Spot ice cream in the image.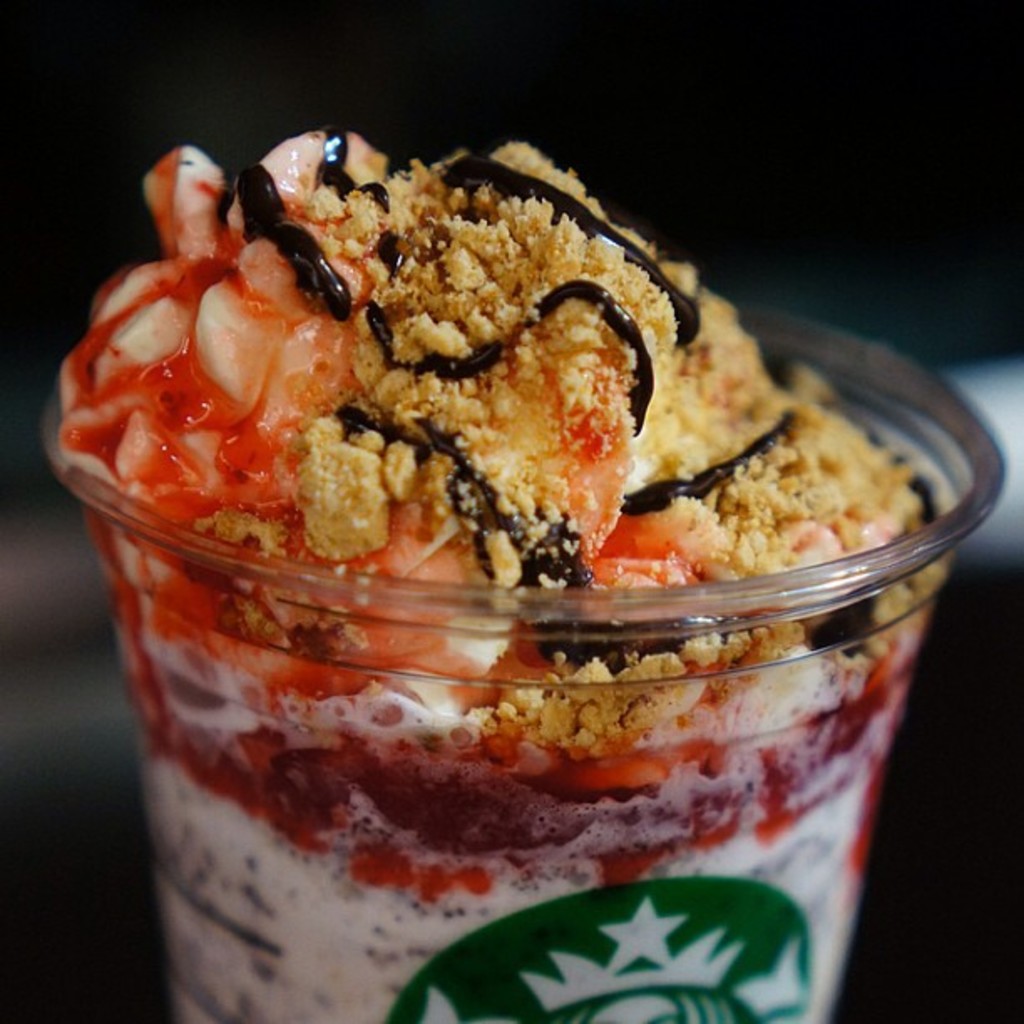
ice cream found at Rect(50, 129, 965, 1022).
